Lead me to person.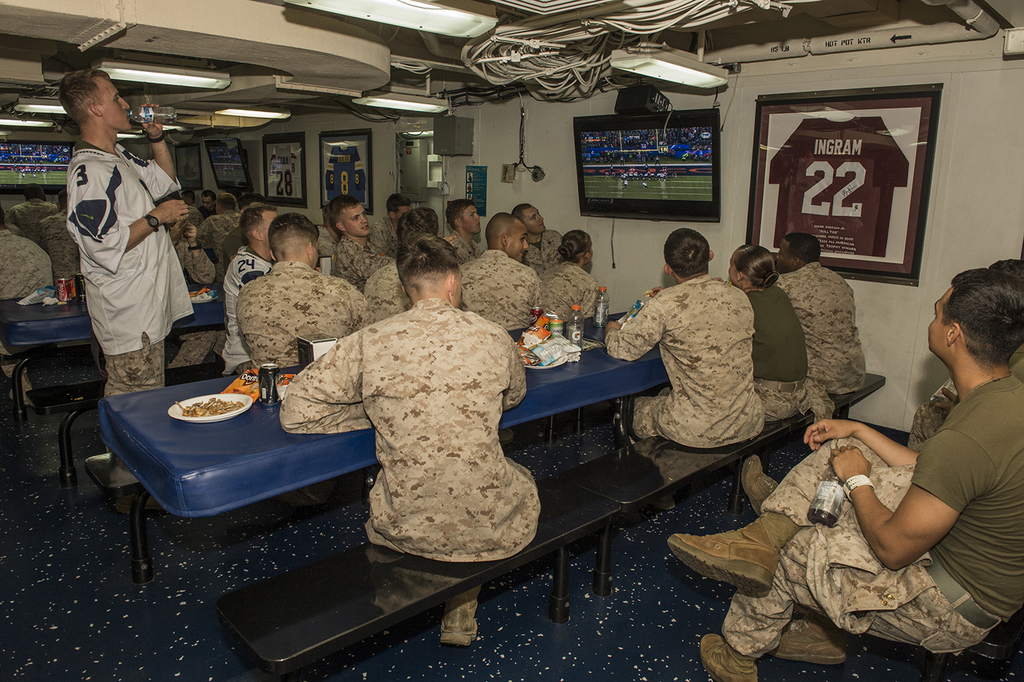
Lead to [x1=509, y1=206, x2=538, y2=257].
